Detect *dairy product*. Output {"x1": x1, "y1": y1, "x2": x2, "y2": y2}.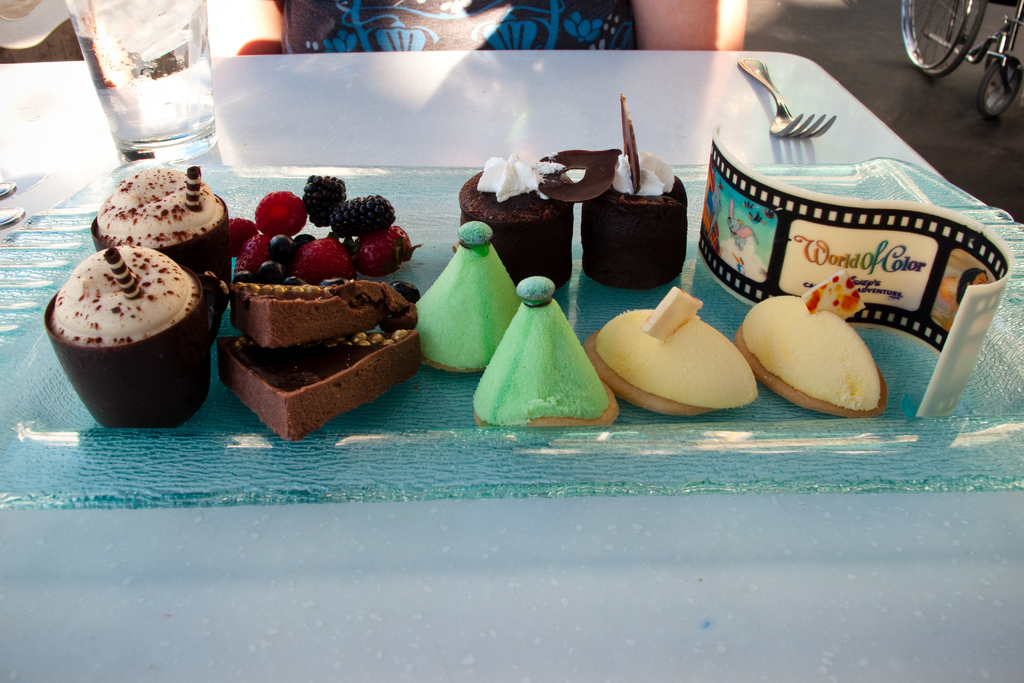
{"x1": 227, "y1": 281, "x2": 408, "y2": 348}.
